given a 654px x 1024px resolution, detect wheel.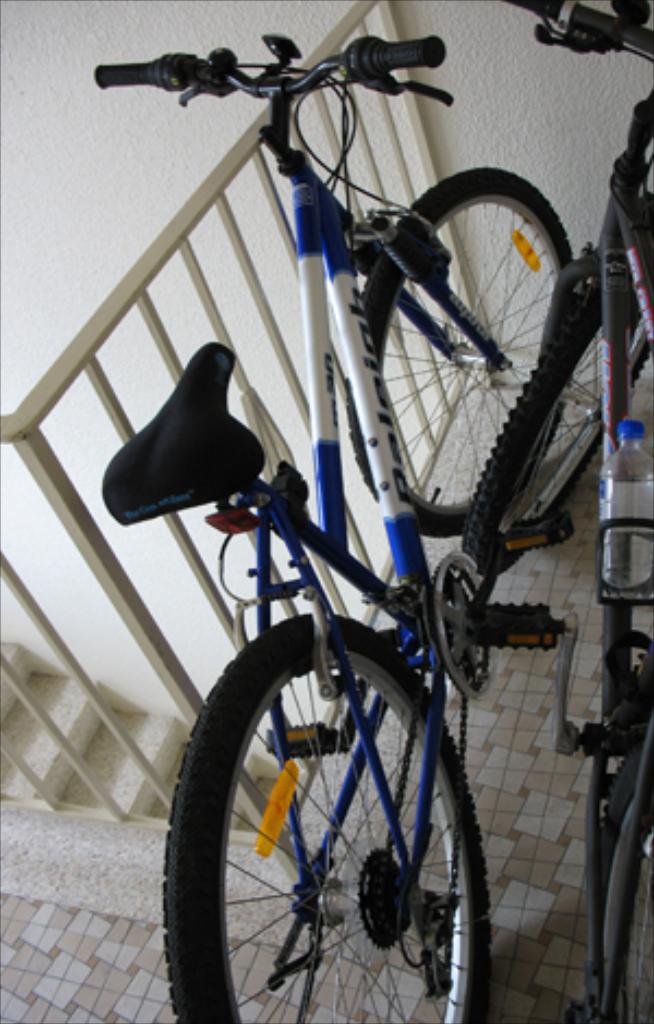
pyautogui.locateOnScreen(177, 621, 486, 1022).
